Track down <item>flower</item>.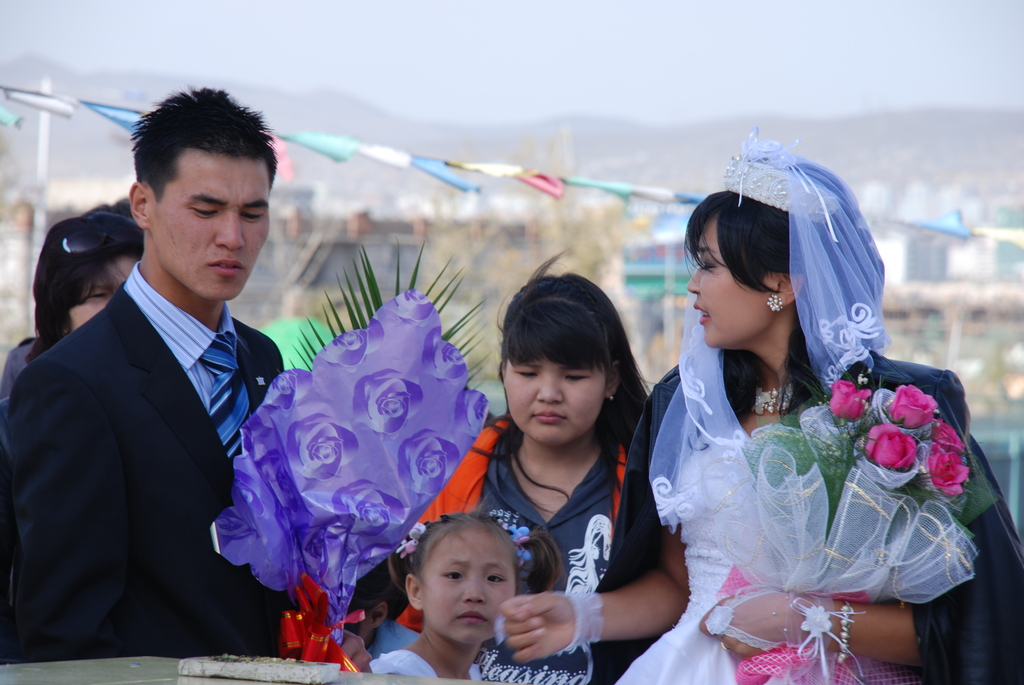
Tracked to rect(927, 443, 968, 490).
